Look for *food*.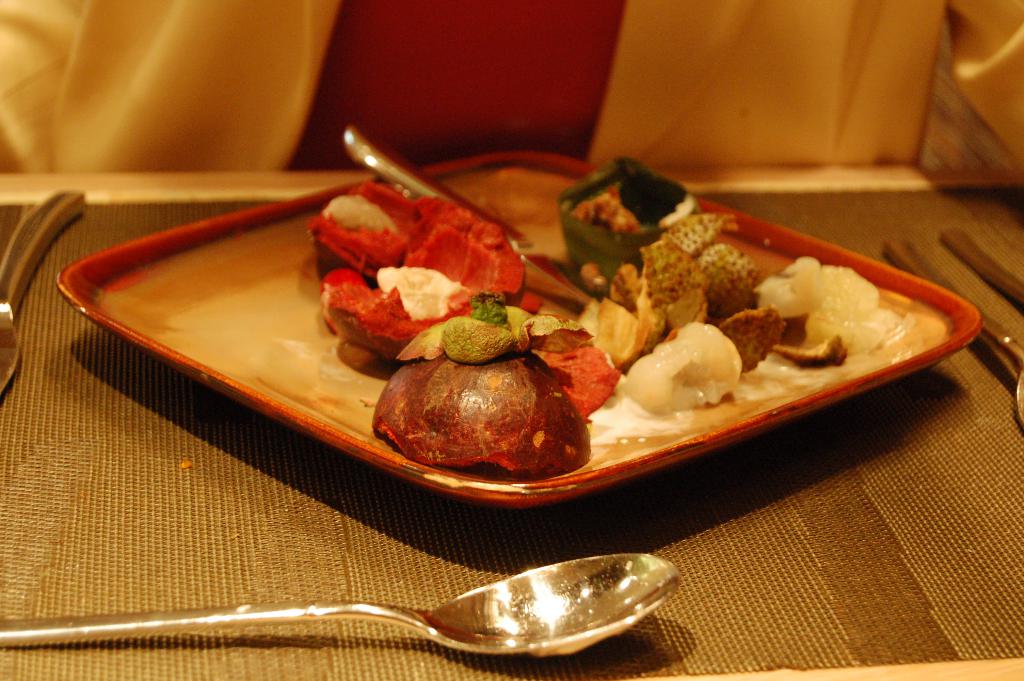
Found: x1=385 y1=333 x2=587 y2=475.
